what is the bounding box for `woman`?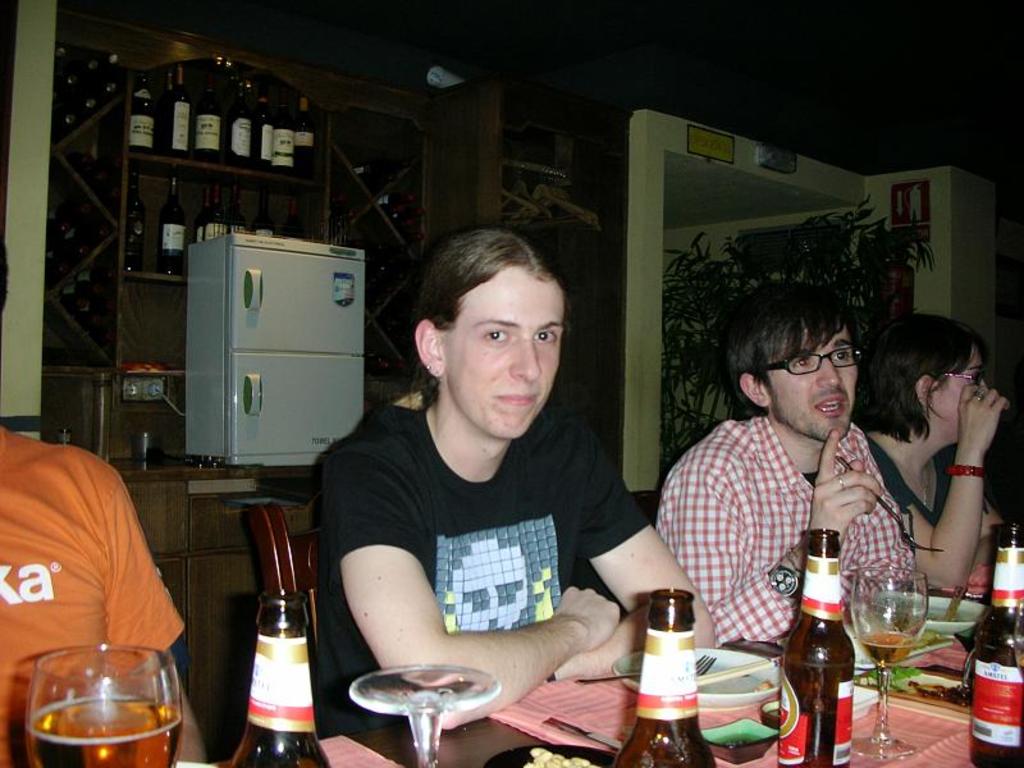
860 311 1014 585.
